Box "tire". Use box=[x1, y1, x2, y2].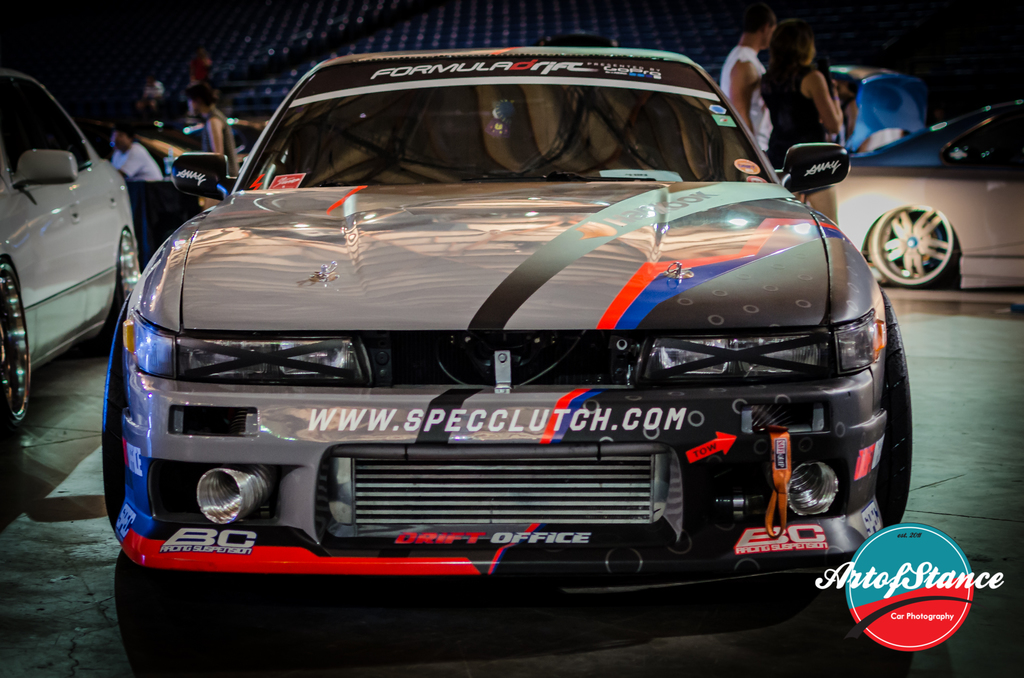
box=[114, 228, 138, 311].
